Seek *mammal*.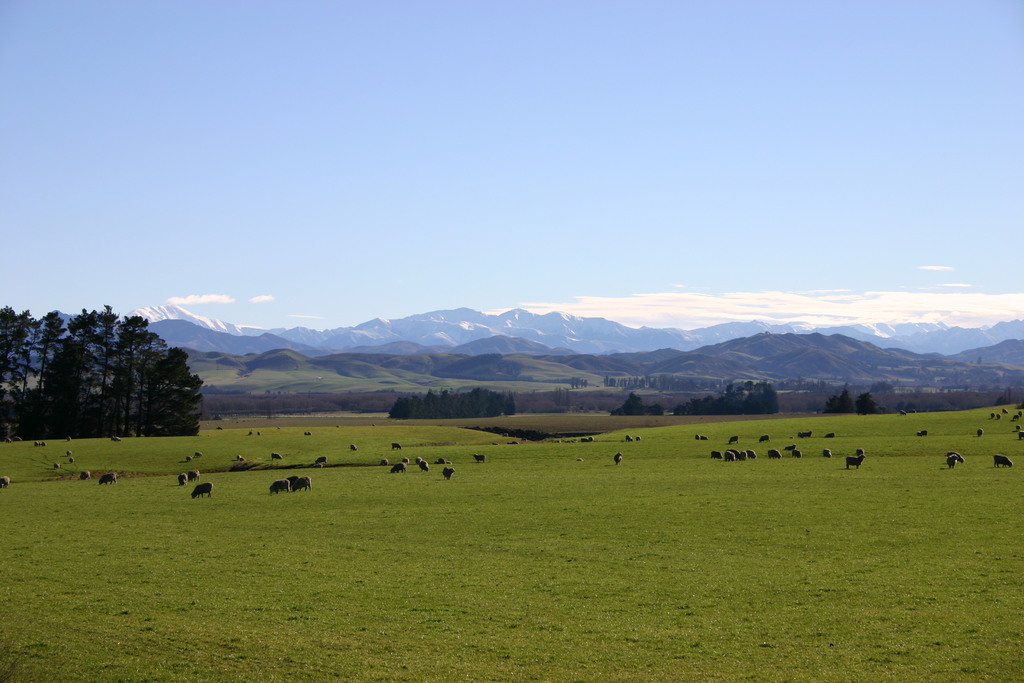
x1=472, y1=452, x2=484, y2=465.
